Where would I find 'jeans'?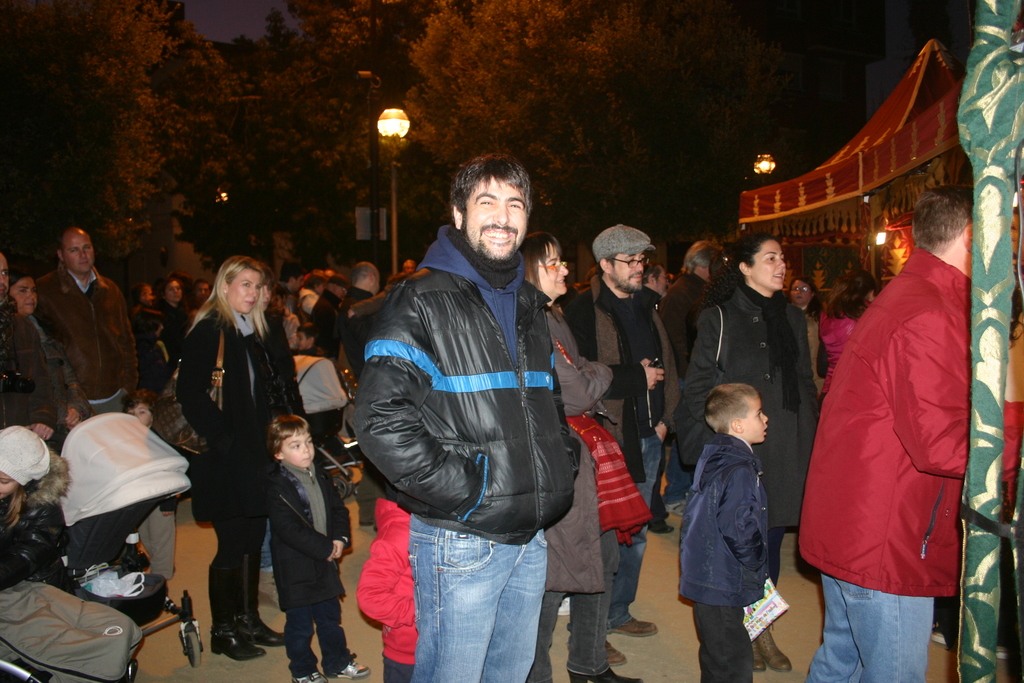
At 619 434 661 624.
